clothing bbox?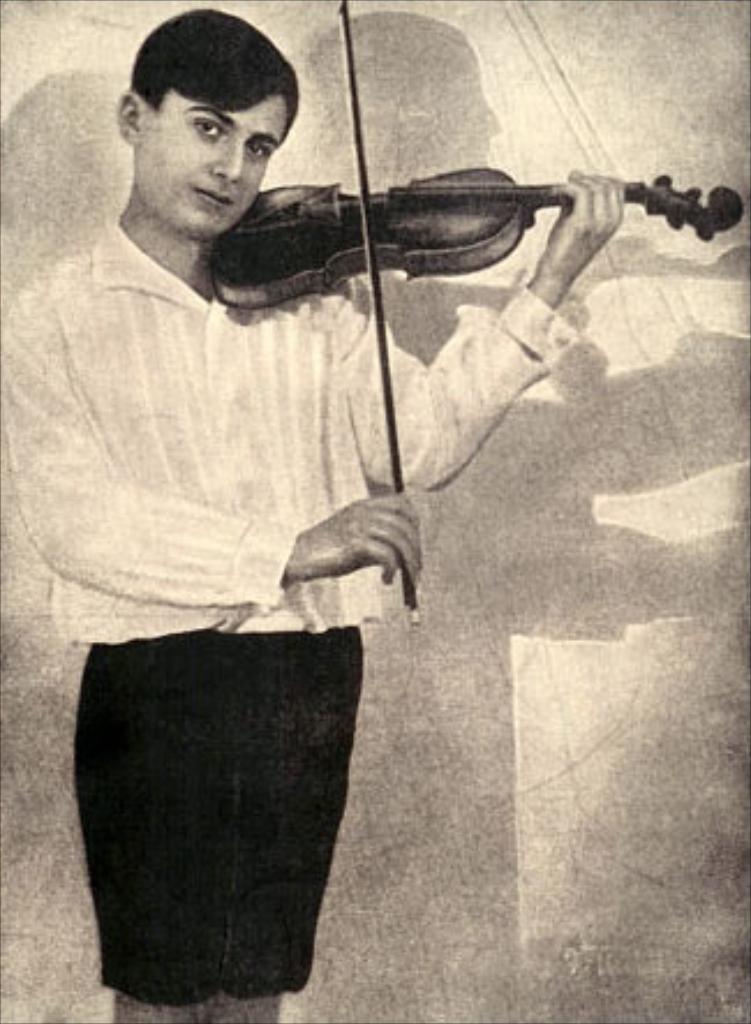
[7,224,585,1006]
